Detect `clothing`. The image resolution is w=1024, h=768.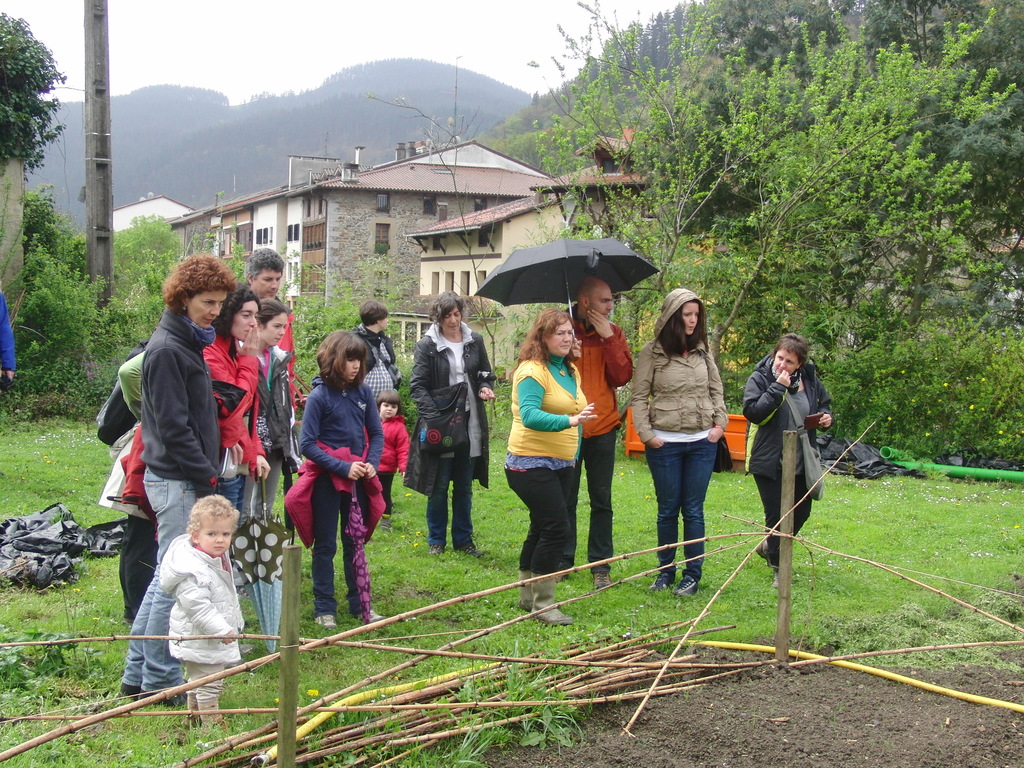
<box>632,287,728,444</box>.
